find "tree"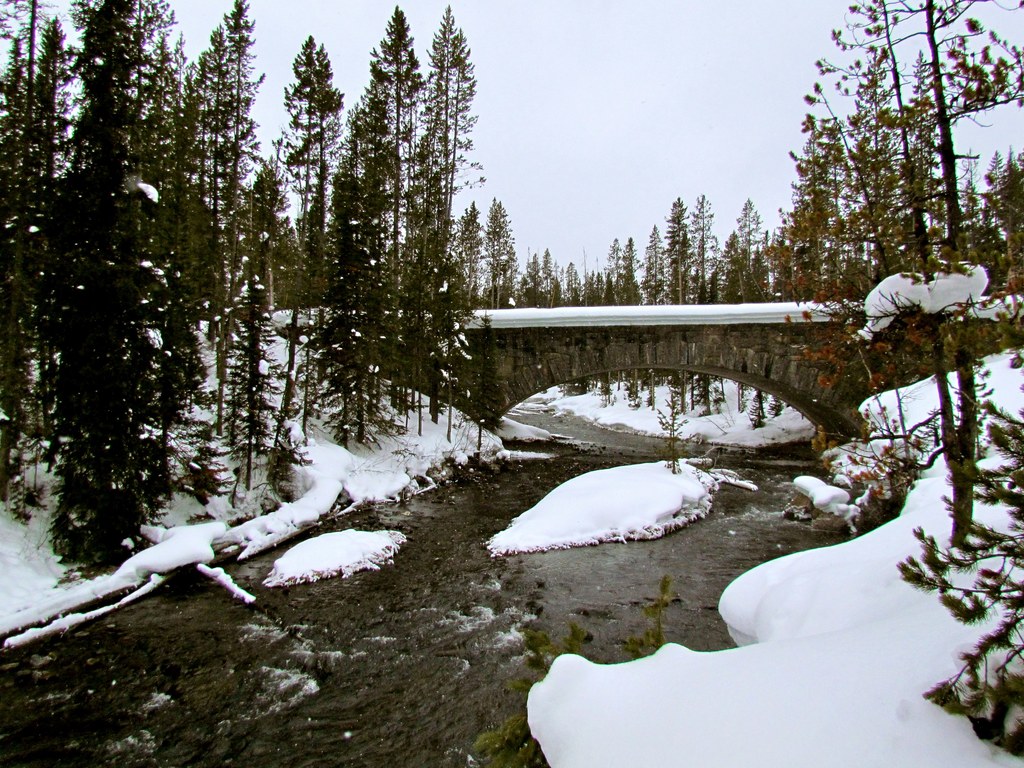
<box>591,237,634,404</box>
